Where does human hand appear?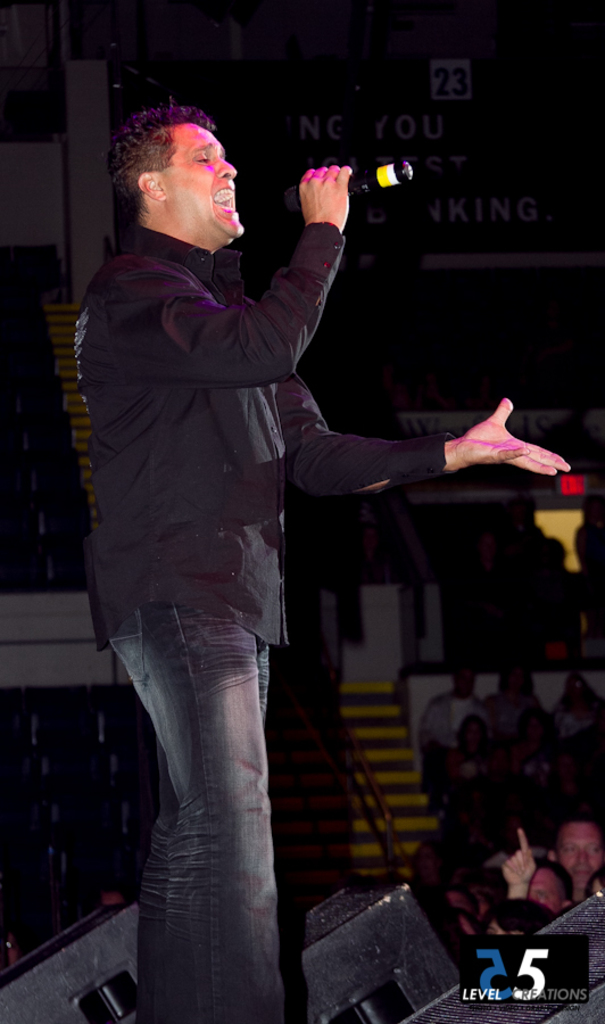
Appears at {"x1": 297, "y1": 164, "x2": 351, "y2": 234}.
